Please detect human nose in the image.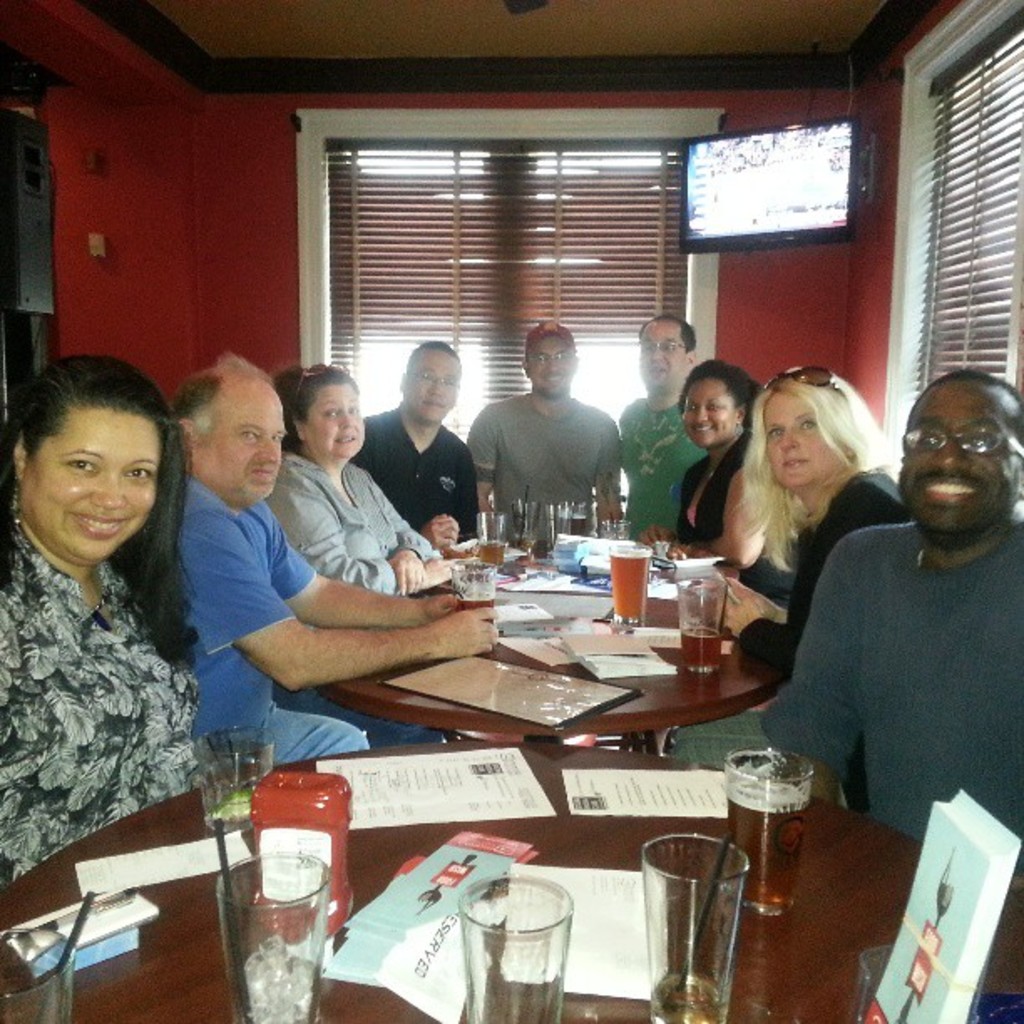
[85, 475, 129, 515].
